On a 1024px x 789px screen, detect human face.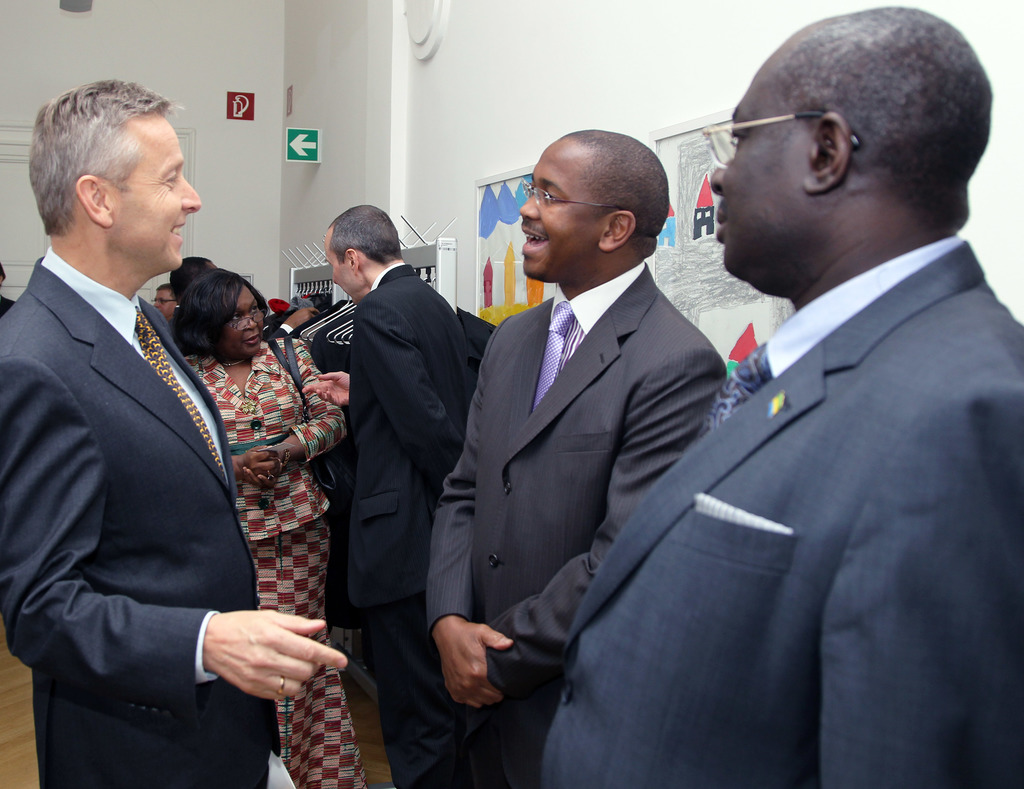
<region>328, 227, 356, 300</region>.
